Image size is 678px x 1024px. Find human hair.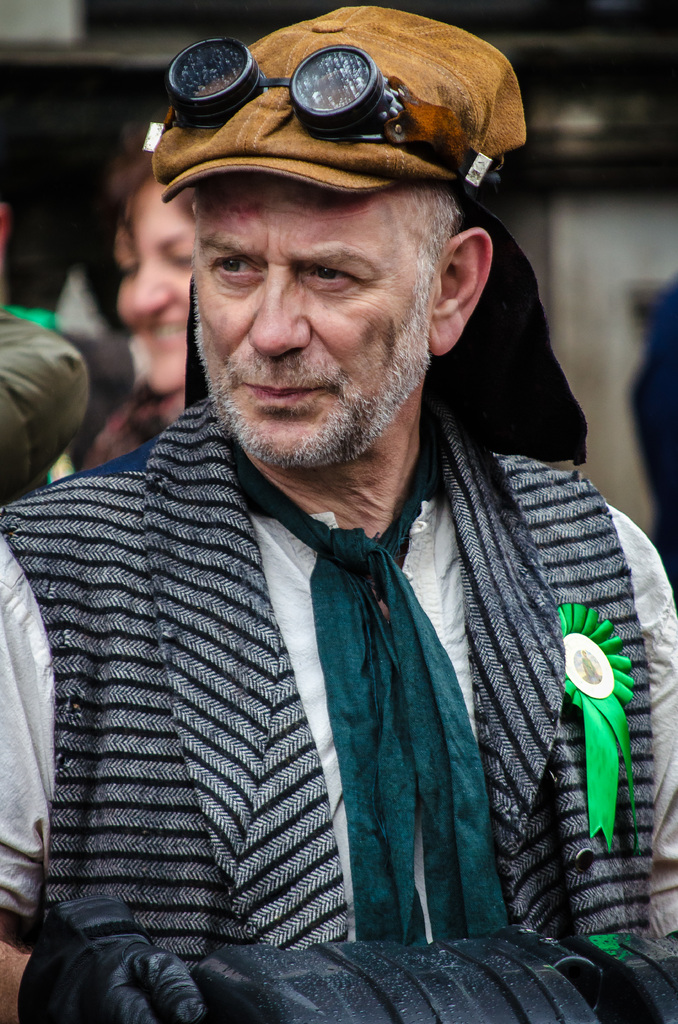
{"left": 415, "top": 184, "right": 458, "bottom": 253}.
